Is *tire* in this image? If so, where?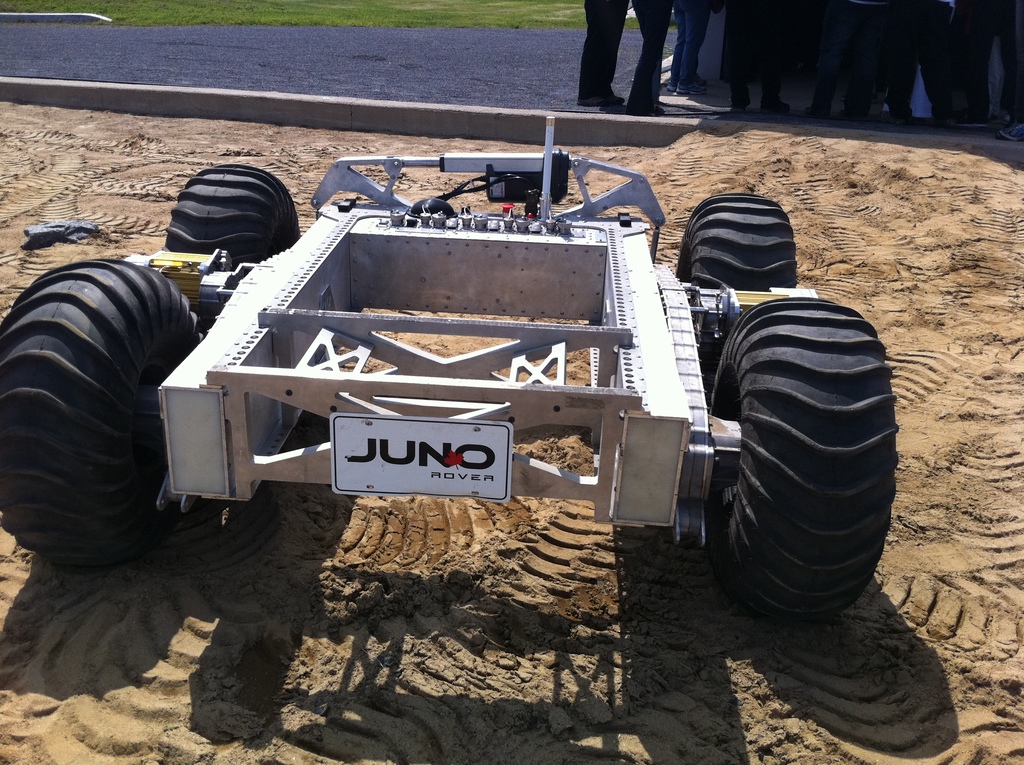
Yes, at rect(161, 163, 294, 273).
